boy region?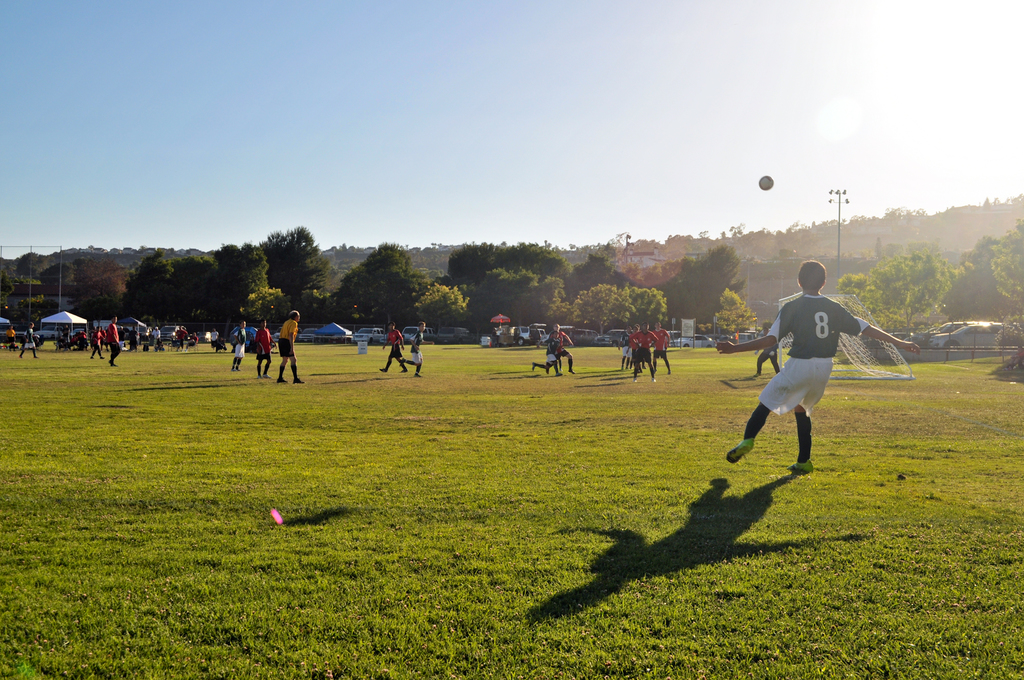
bbox=(21, 318, 40, 360)
